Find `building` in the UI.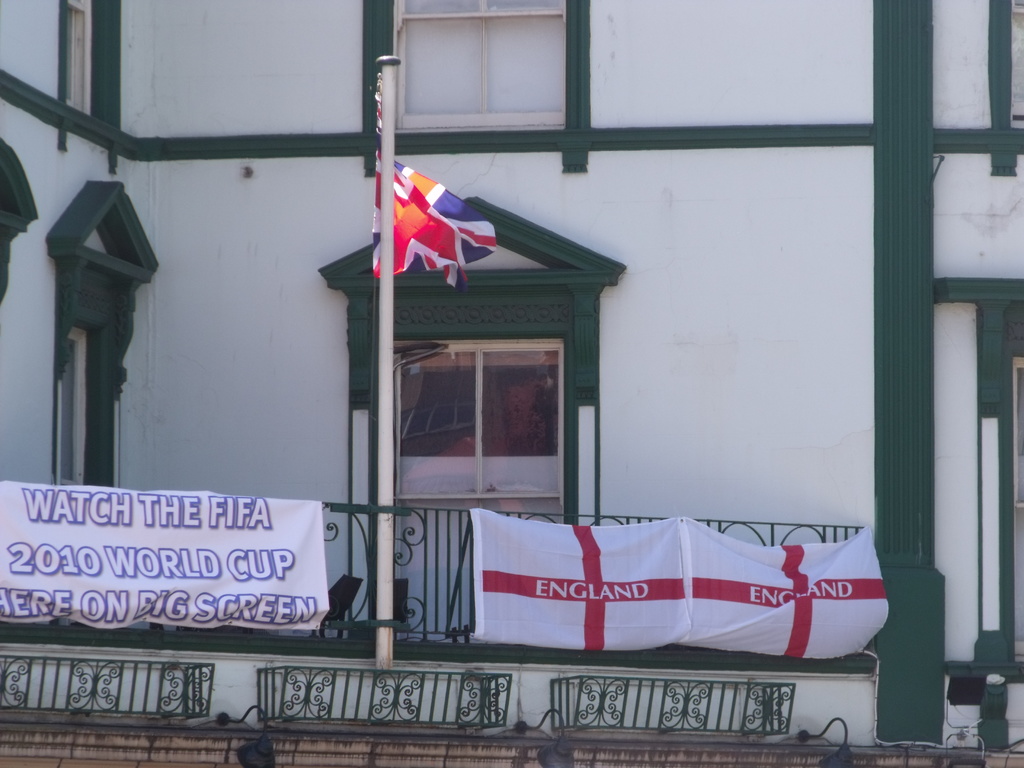
UI element at Rect(0, 1, 1023, 767).
